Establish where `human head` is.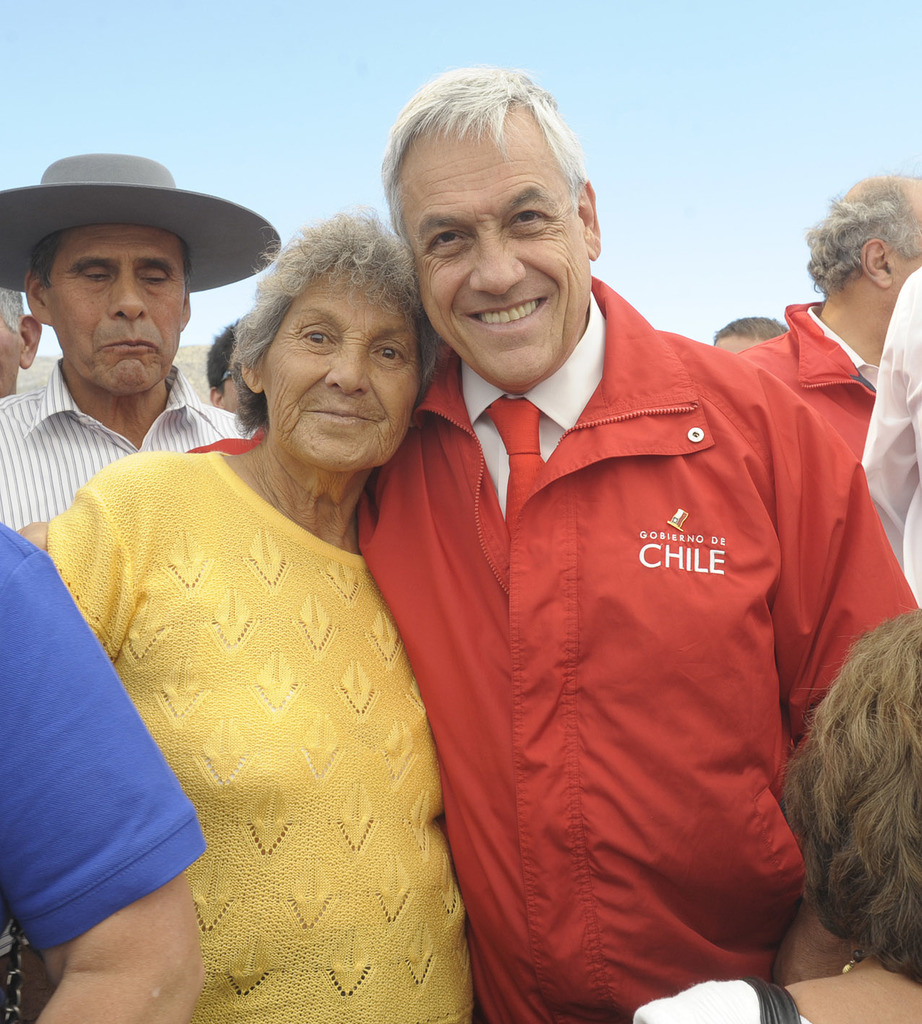
Established at 18/173/191/403.
